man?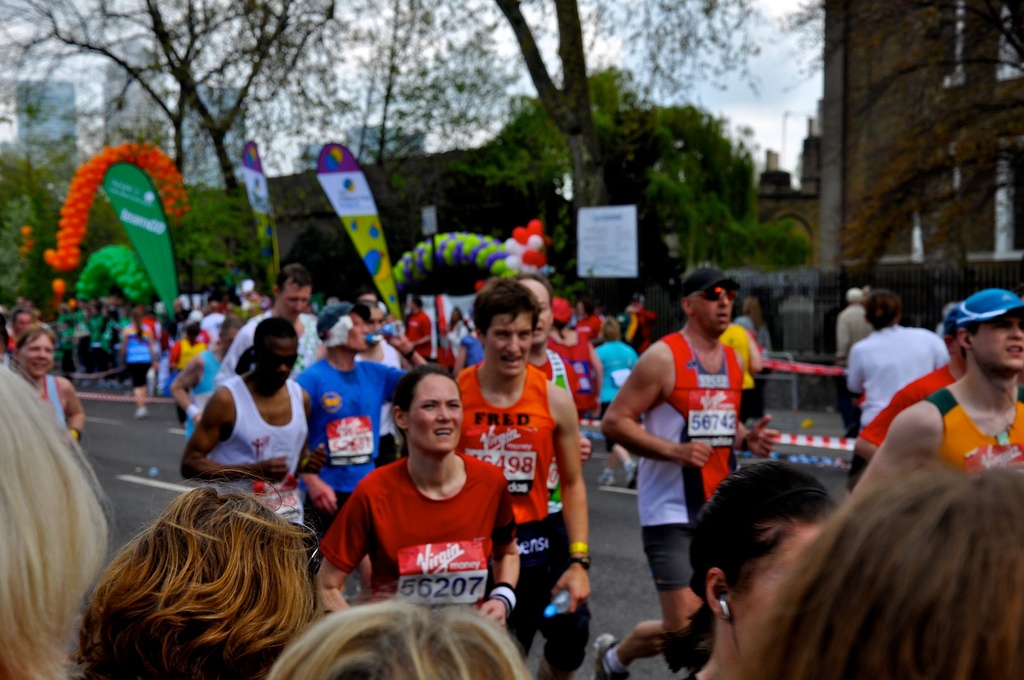
left=836, top=283, right=880, bottom=407
